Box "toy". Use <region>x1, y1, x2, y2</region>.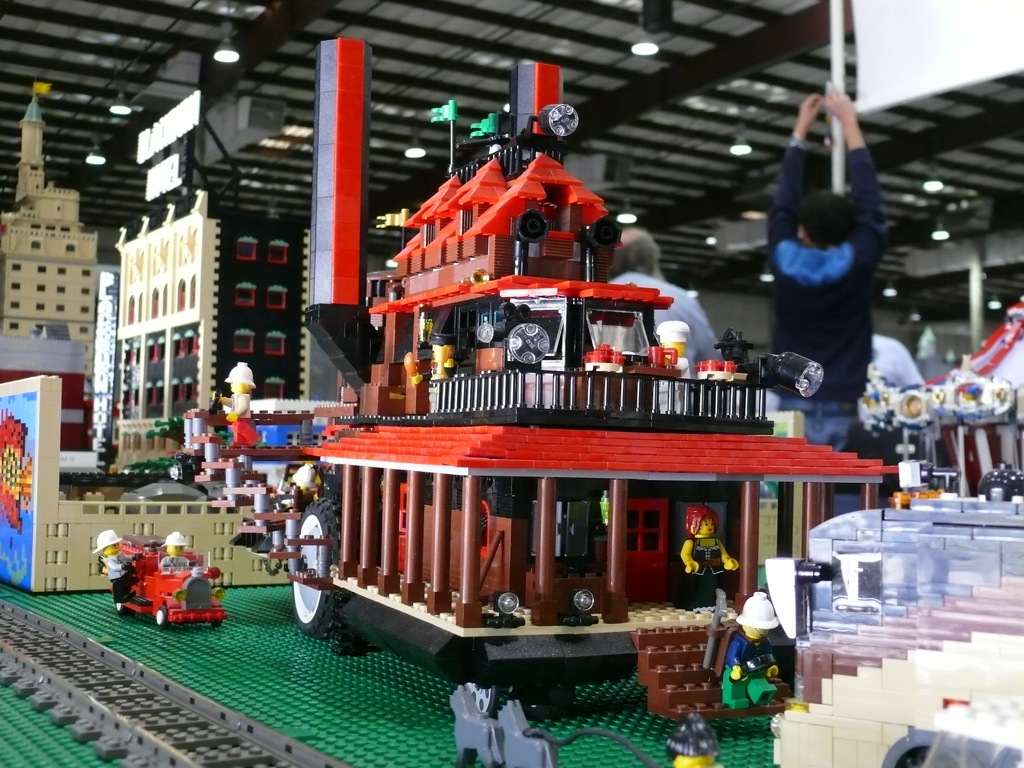
<region>110, 534, 227, 628</region>.
